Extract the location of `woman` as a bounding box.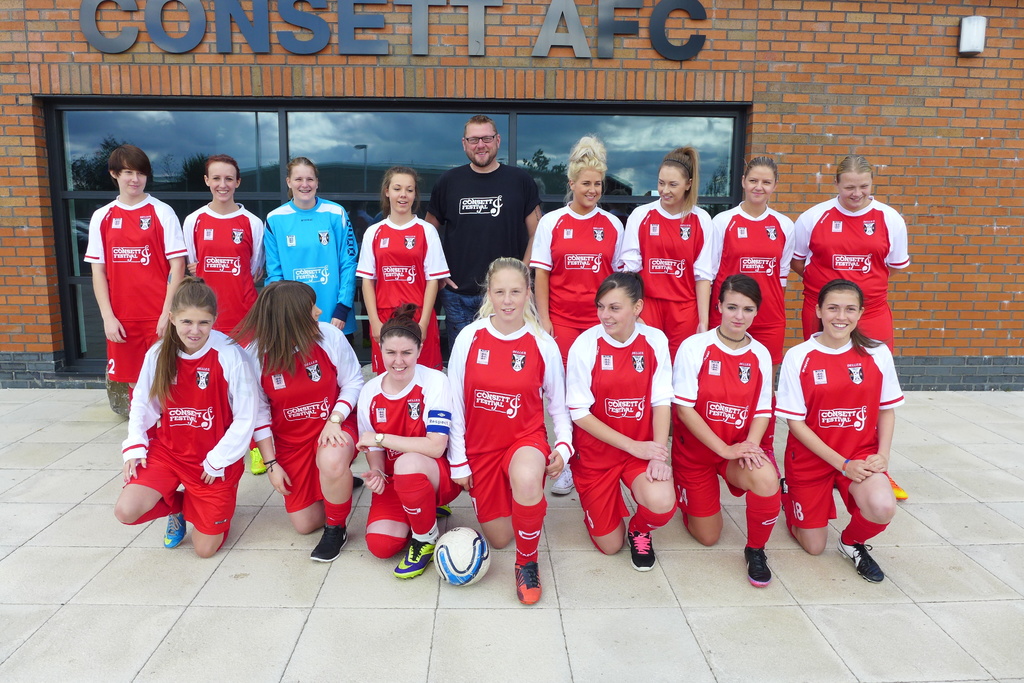
bbox(620, 147, 715, 373).
